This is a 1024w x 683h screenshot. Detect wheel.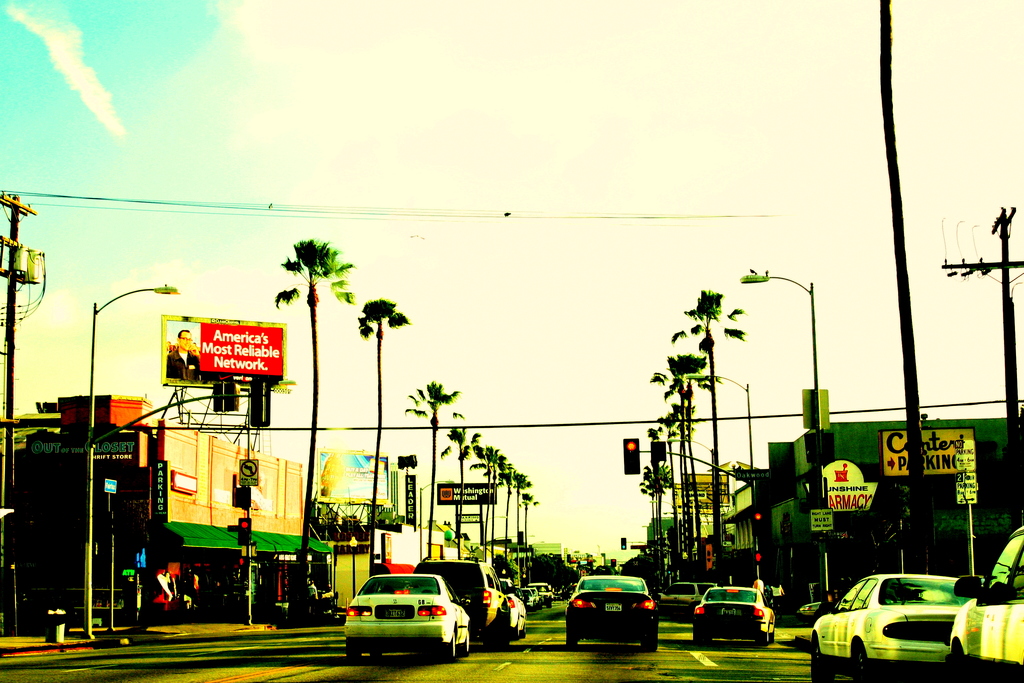
x1=566, y1=627, x2=577, y2=649.
